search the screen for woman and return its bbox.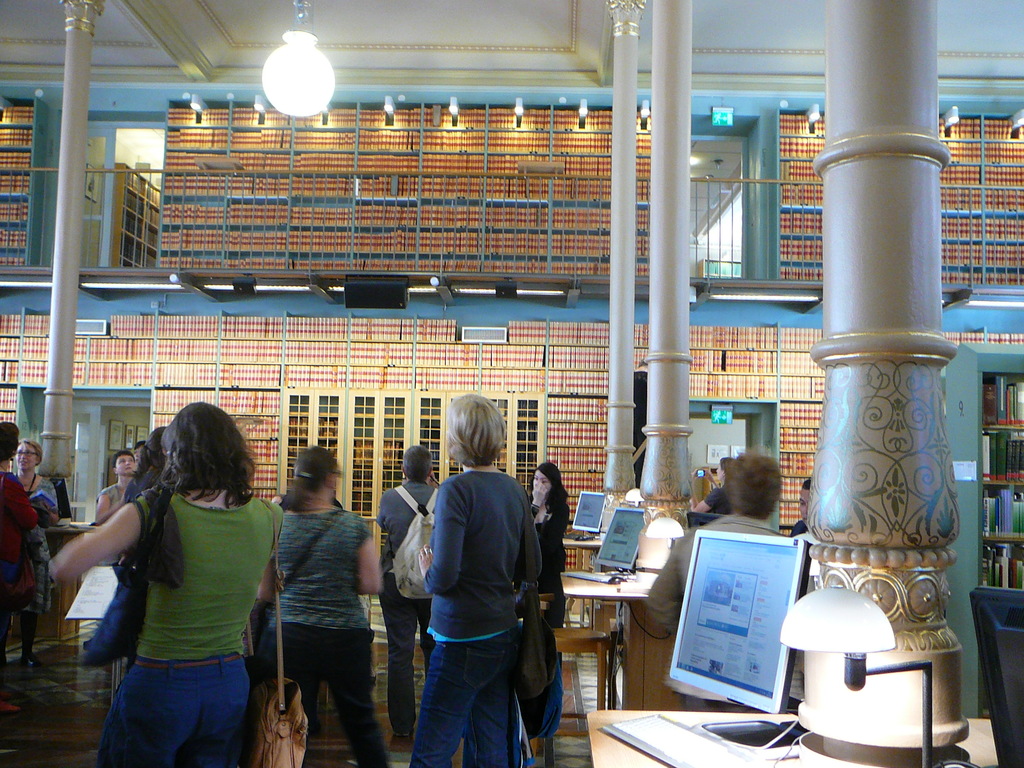
Found: locate(518, 455, 573, 618).
